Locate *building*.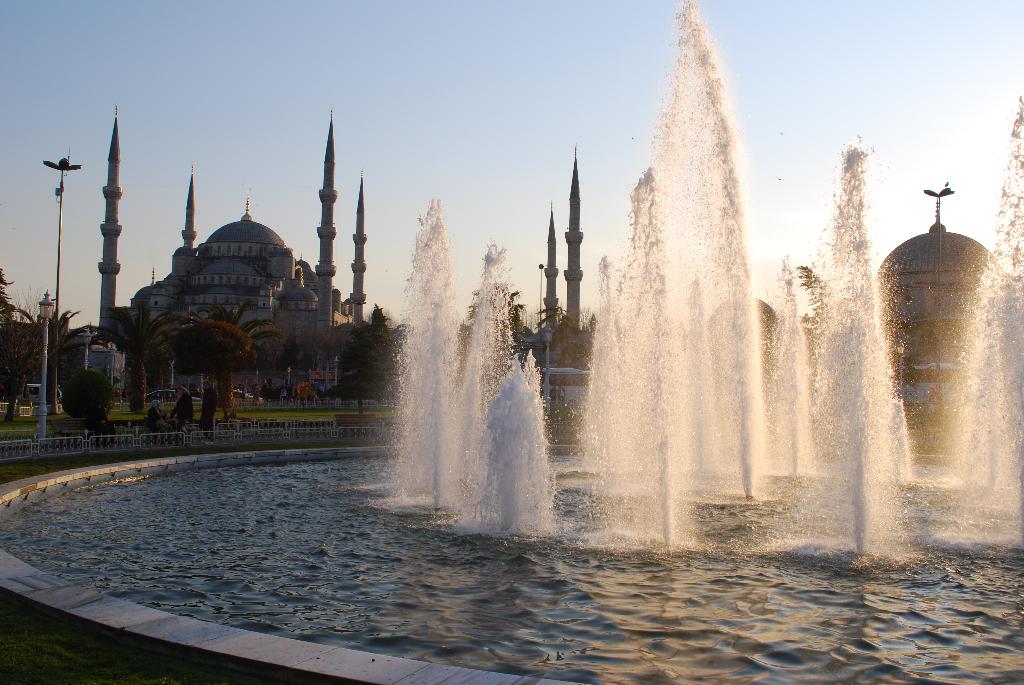
Bounding box: [x1=876, y1=188, x2=1012, y2=400].
